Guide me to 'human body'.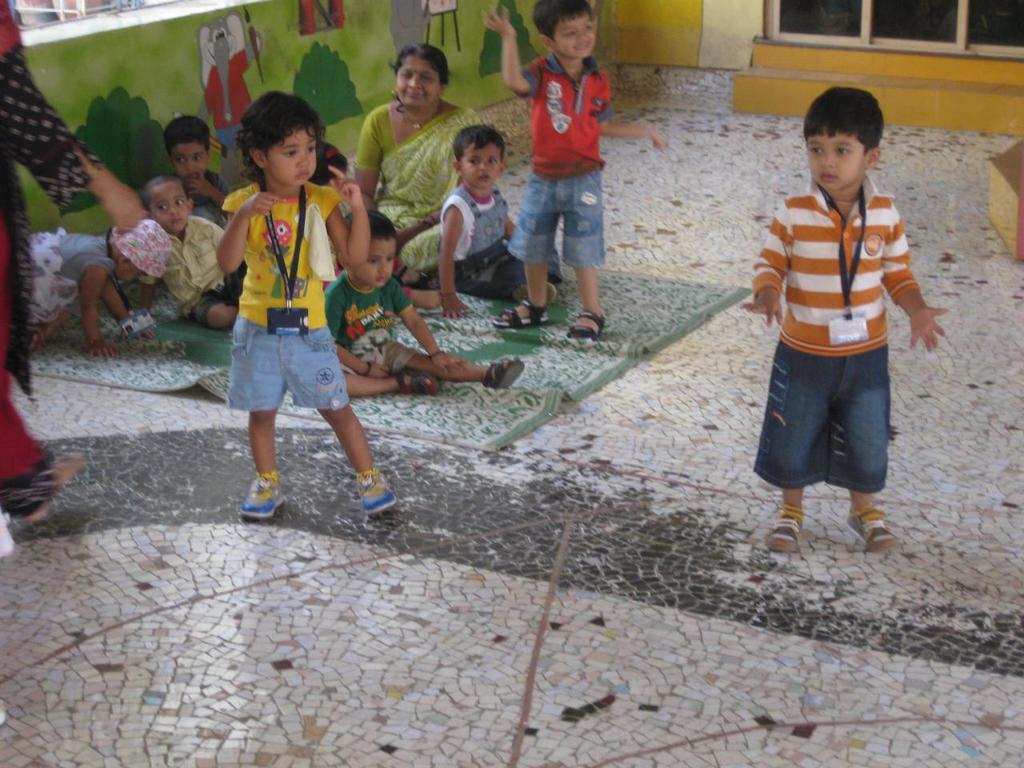
Guidance: <box>30,220,170,362</box>.
